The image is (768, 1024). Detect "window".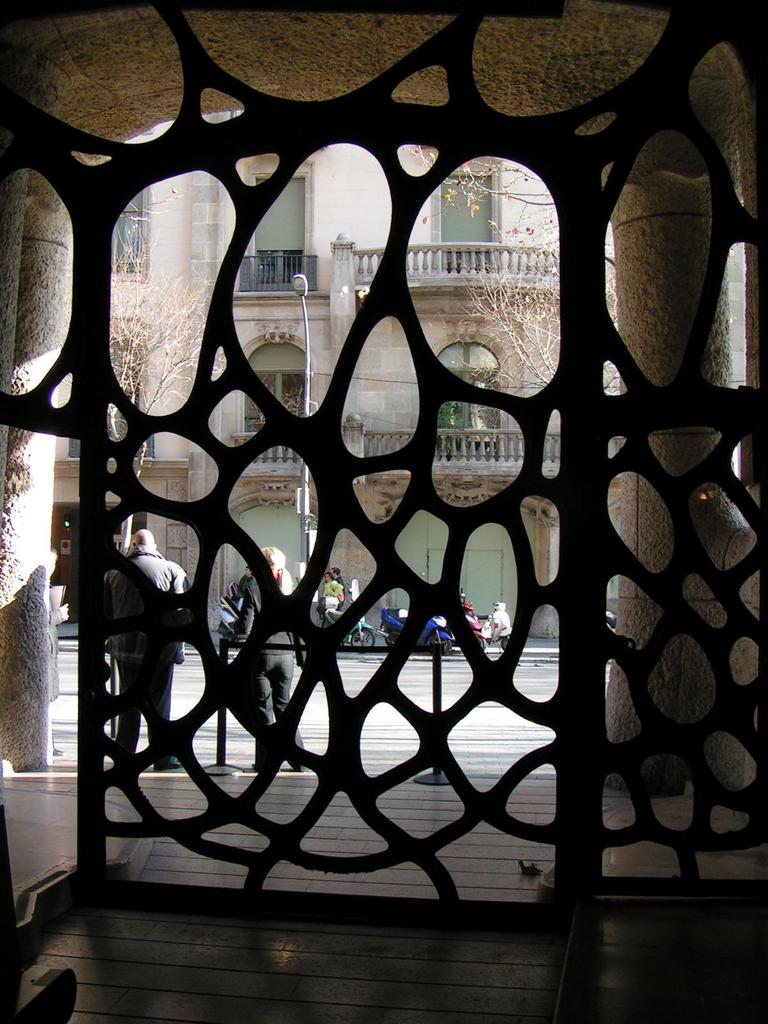
Detection: detection(426, 154, 502, 280).
